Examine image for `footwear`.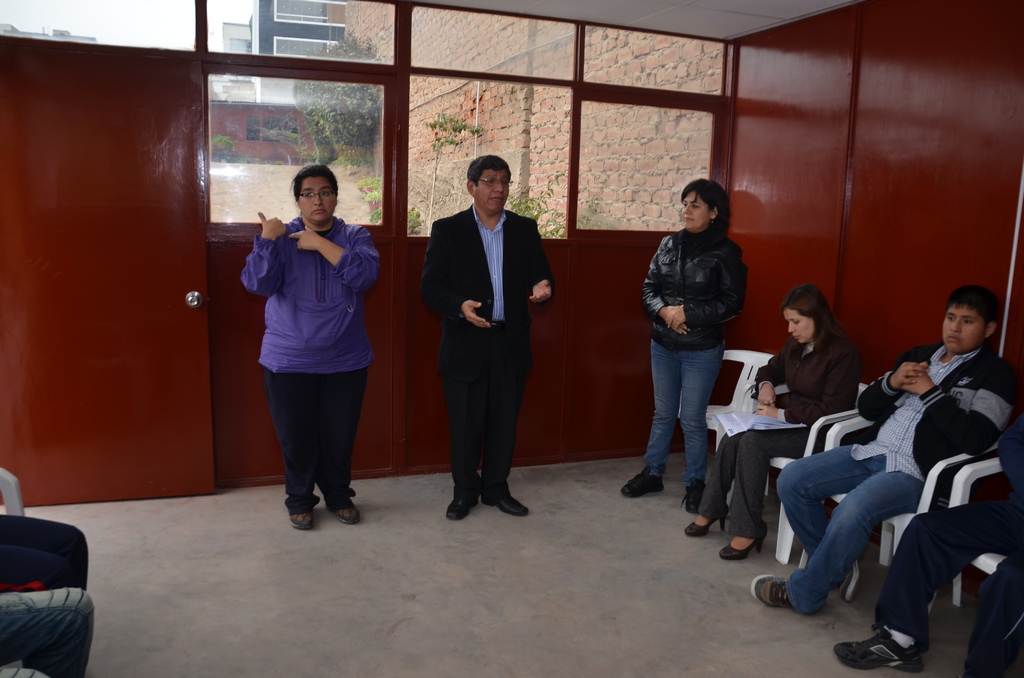
Examination result: x1=619, y1=465, x2=666, y2=499.
